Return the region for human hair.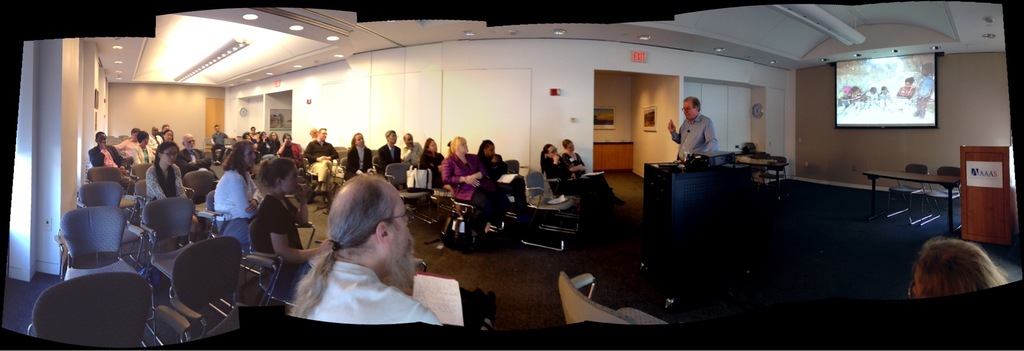
<region>351, 132, 366, 150</region>.
